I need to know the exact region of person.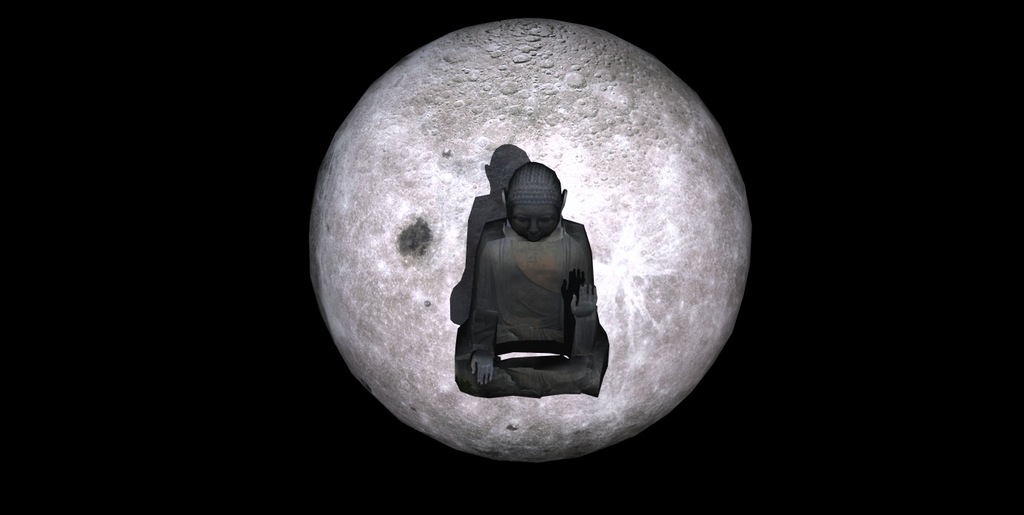
Region: (447, 135, 609, 420).
